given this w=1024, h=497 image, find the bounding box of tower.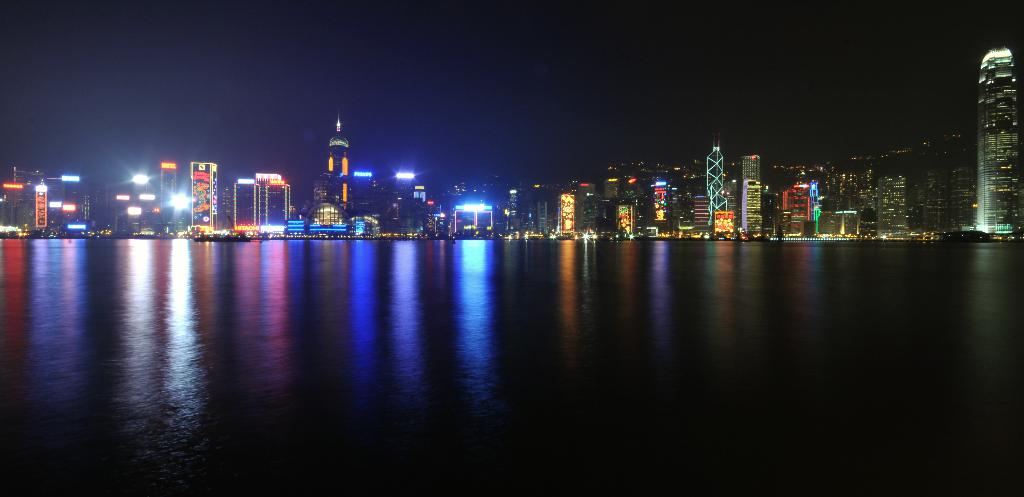
box(604, 181, 617, 197).
